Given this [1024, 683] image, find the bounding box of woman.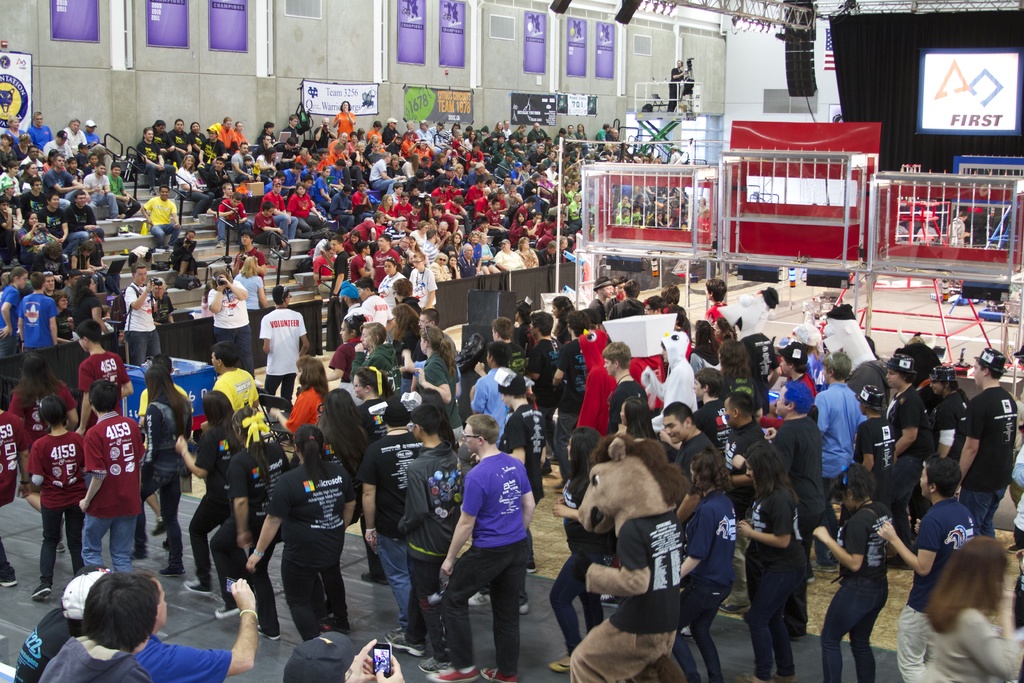
<region>232, 122, 246, 151</region>.
